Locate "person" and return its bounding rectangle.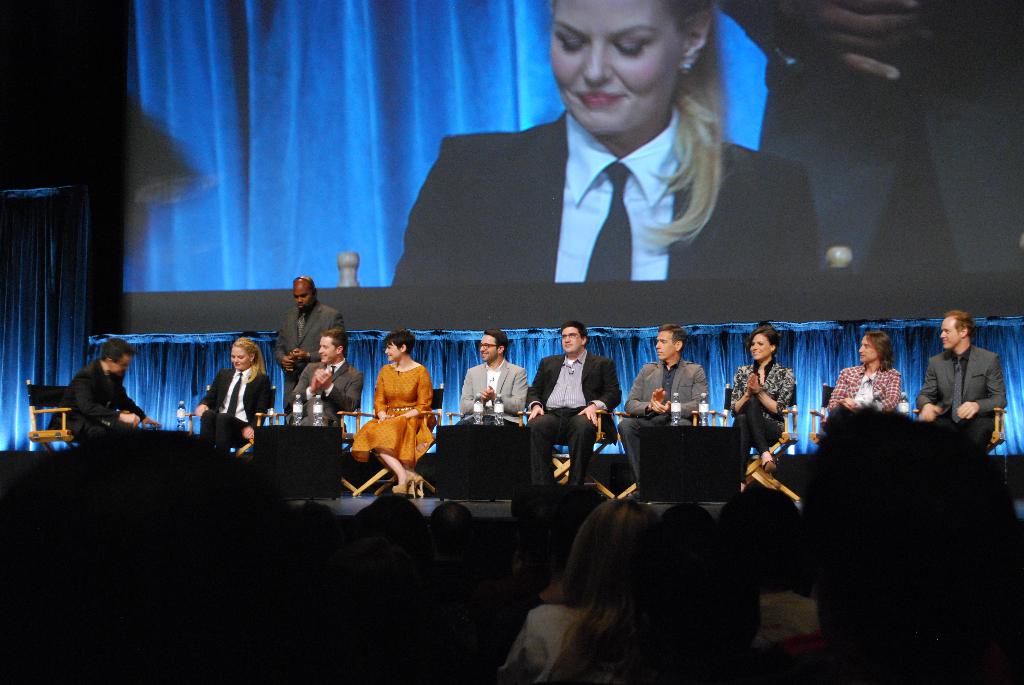
383 0 817 288.
